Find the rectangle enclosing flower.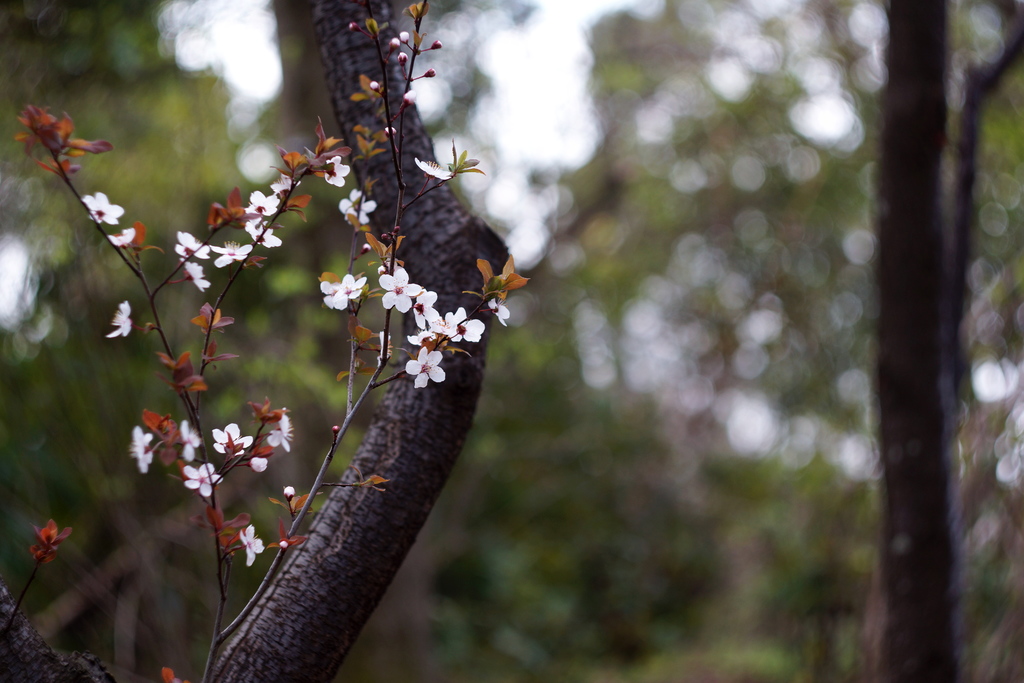
region(186, 261, 209, 288).
